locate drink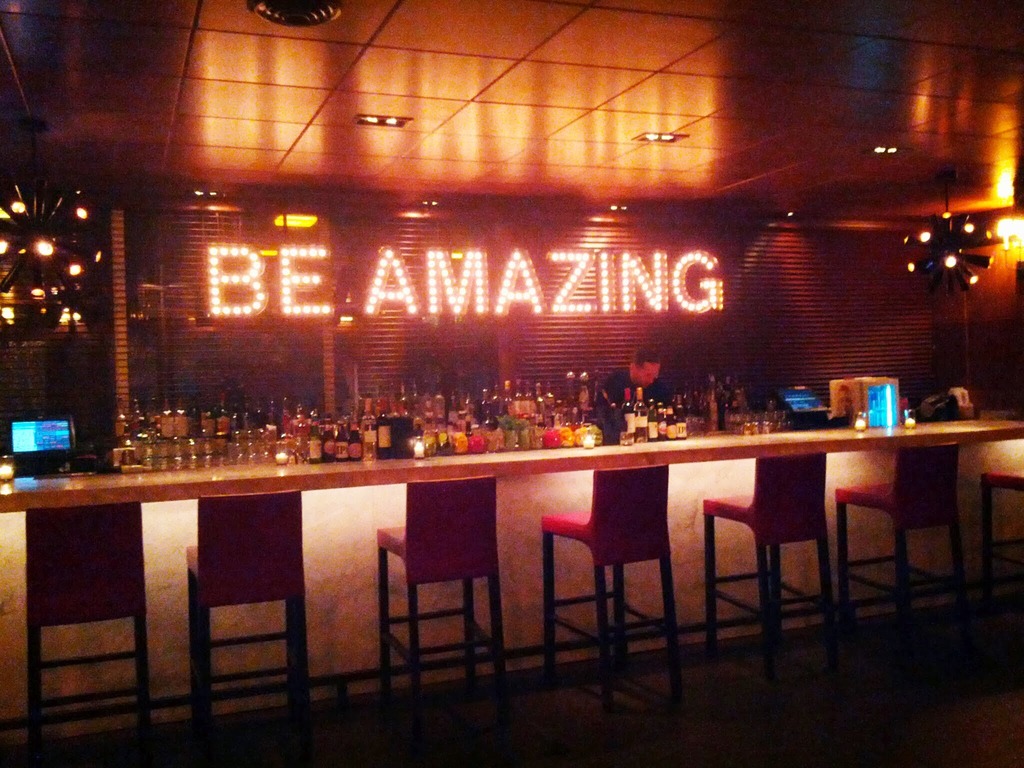
bbox=[360, 401, 374, 461]
